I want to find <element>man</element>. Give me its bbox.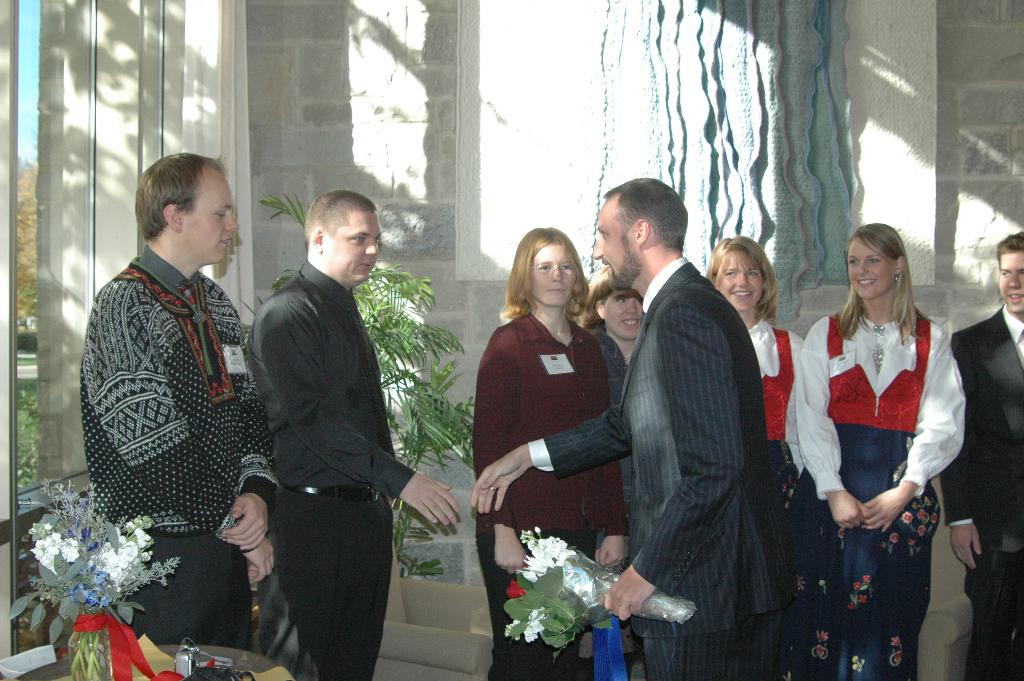
select_region(83, 151, 279, 624).
